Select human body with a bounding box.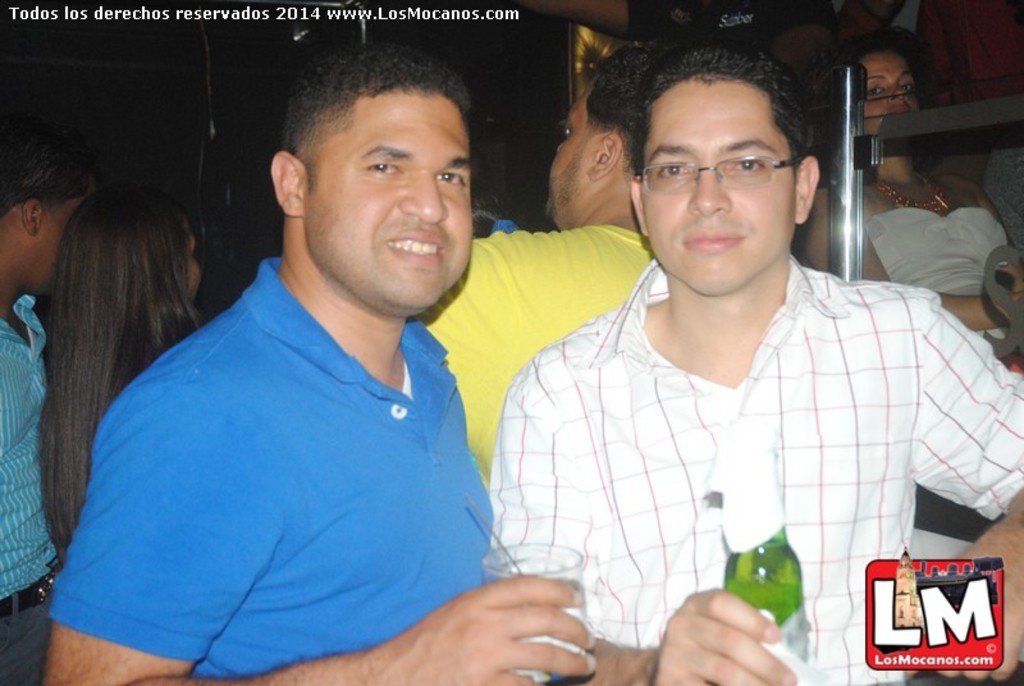
pyautogui.locateOnScreen(411, 225, 663, 499).
